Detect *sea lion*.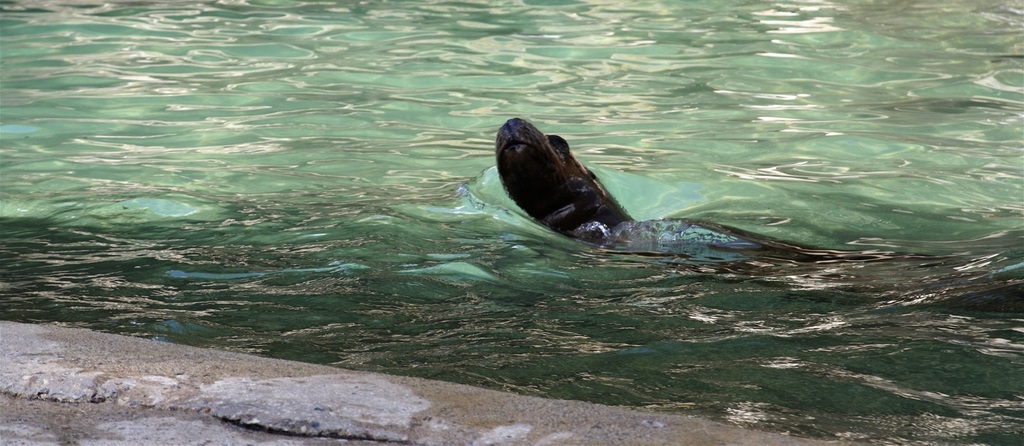
Detected at {"left": 496, "top": 122, "right": 639, "bottom": 248}.
